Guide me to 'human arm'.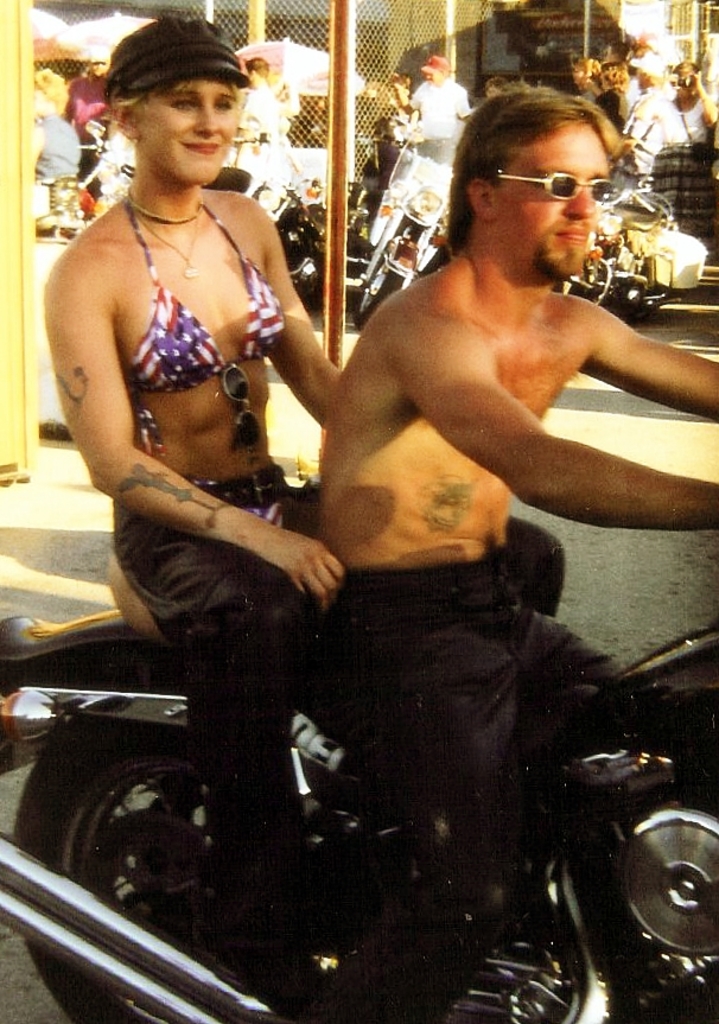
Guidance: select_region(681, 53, 714, 129).
